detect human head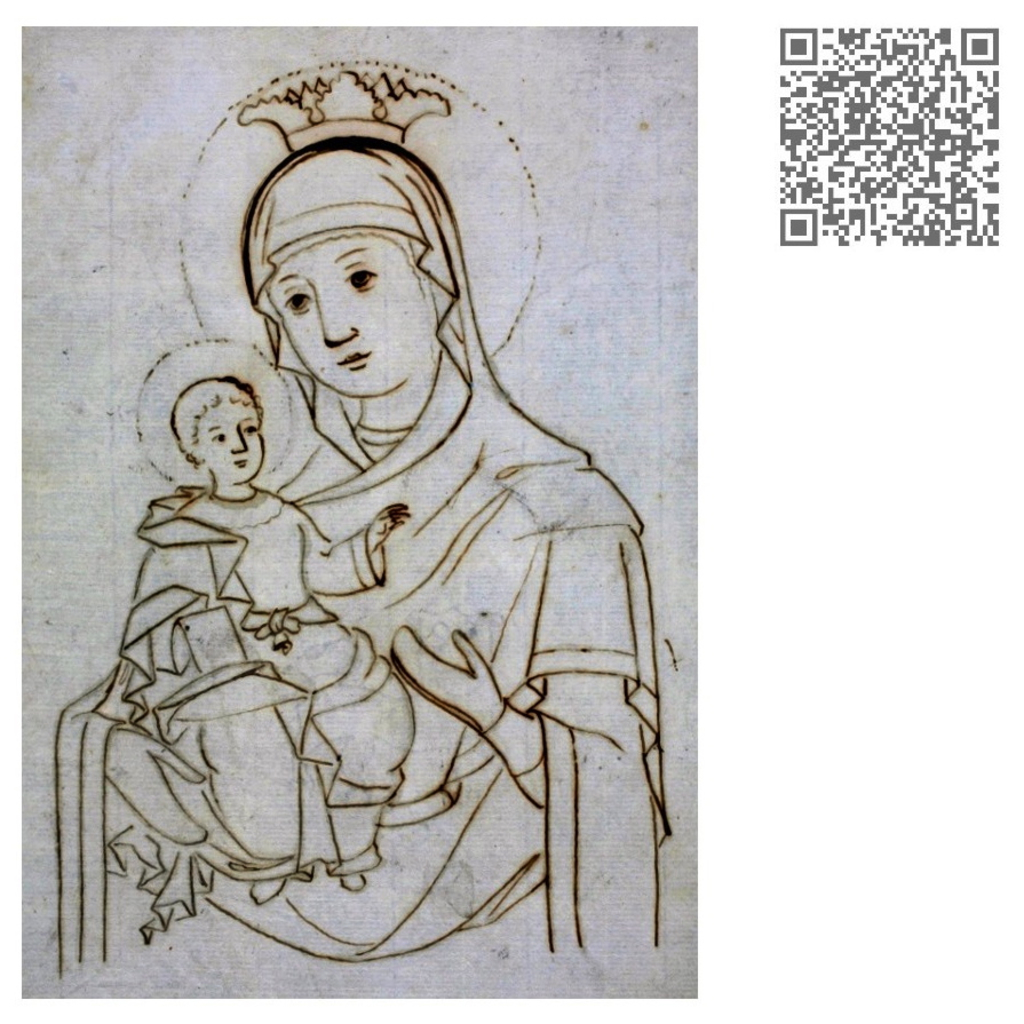
[left=245, top=136, right=467, bottom=402]
